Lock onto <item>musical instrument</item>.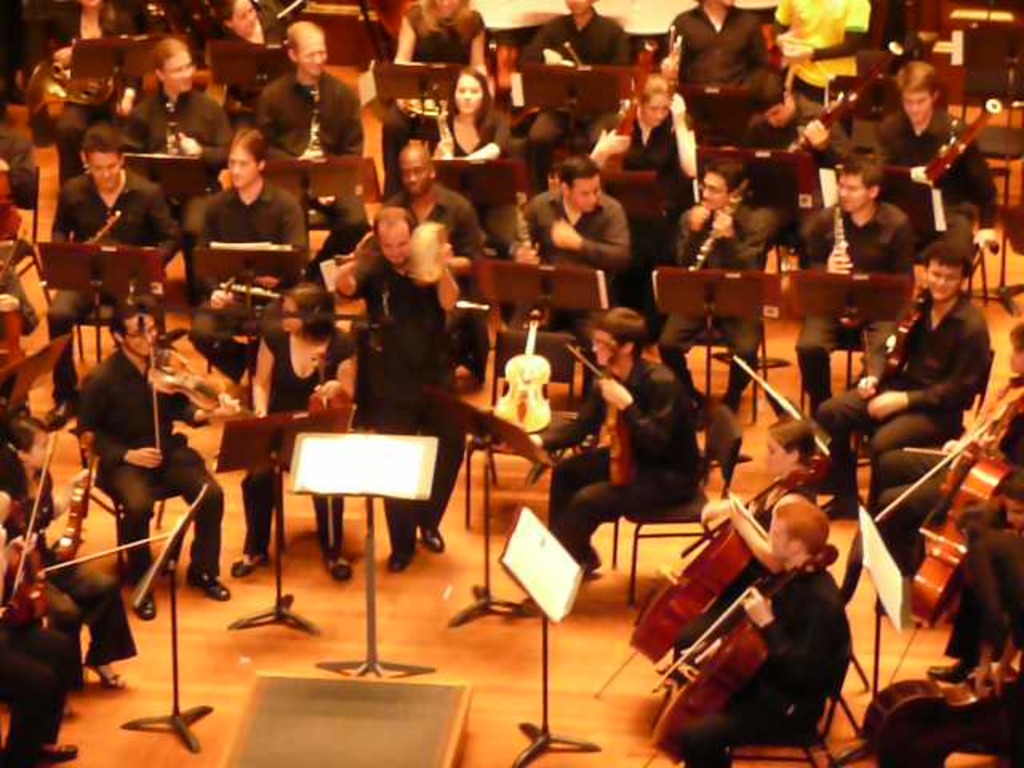
Locked: 163:83:192:157.
